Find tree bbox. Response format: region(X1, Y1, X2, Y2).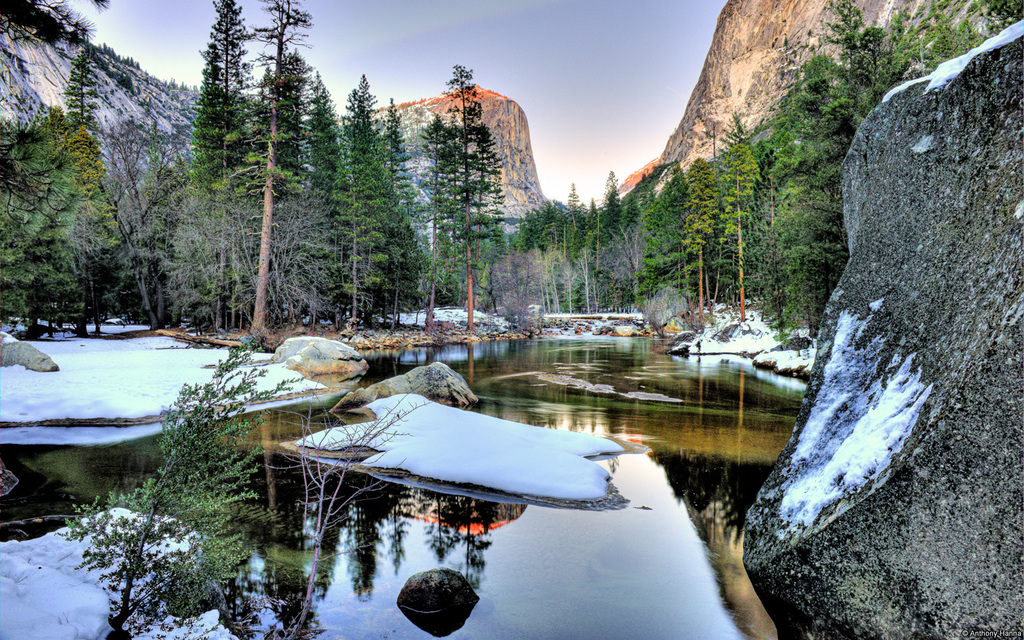
region(232, 0, 311, 340).
